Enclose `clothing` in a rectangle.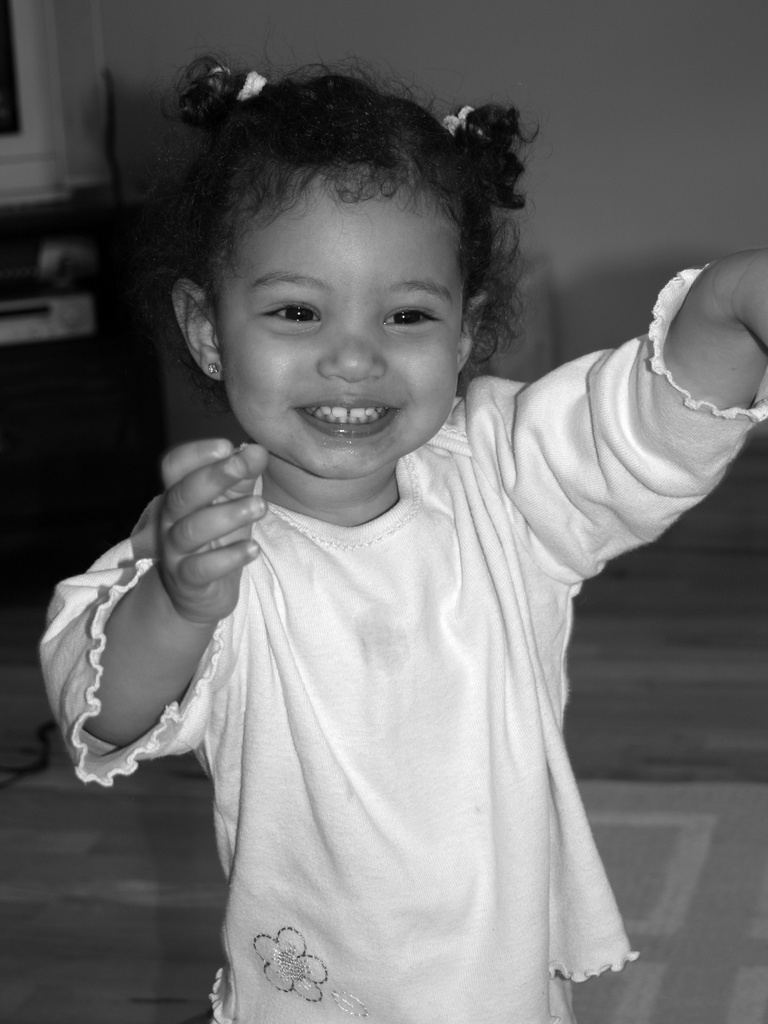
[67, 252, 685, 1009].
